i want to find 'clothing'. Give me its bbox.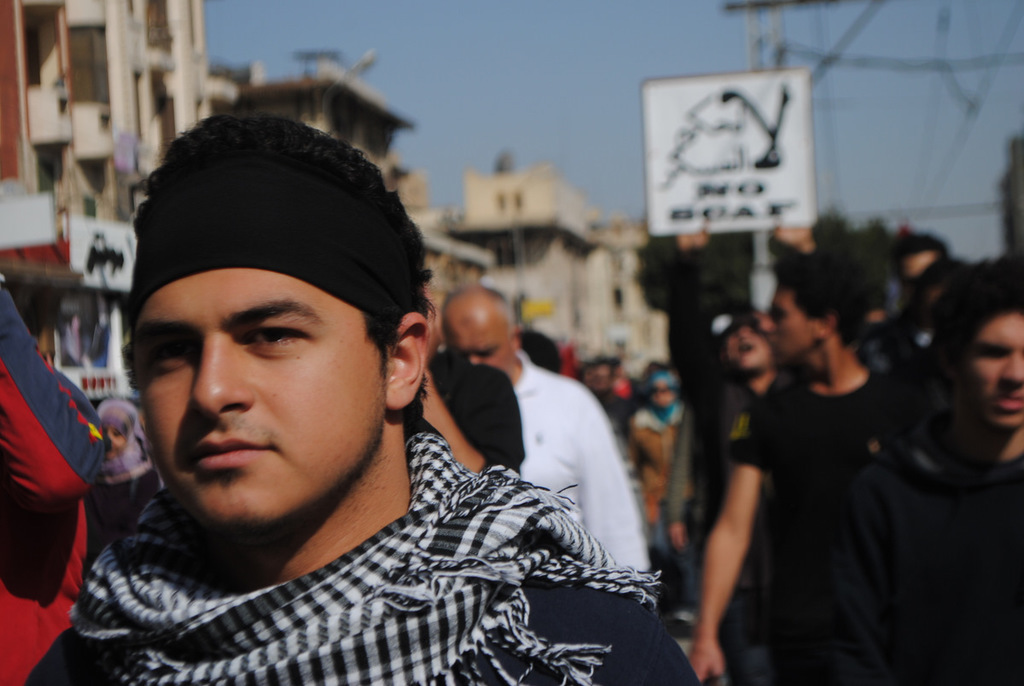
(428, 348, 527, 483).
